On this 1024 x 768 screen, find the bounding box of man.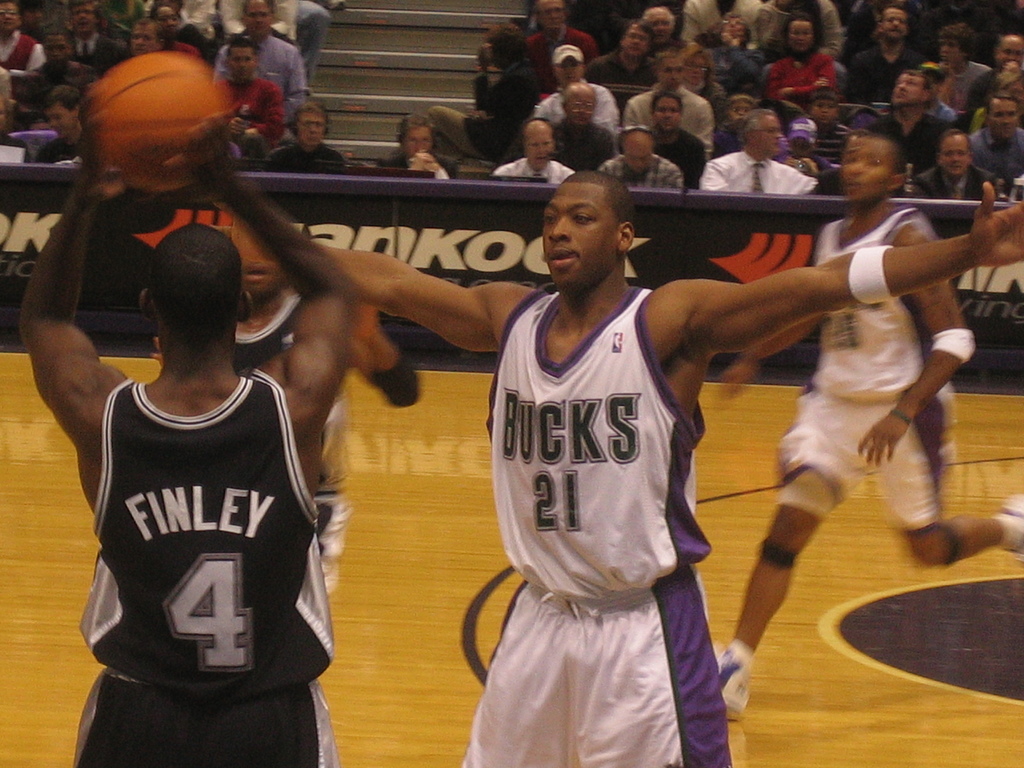
Bounding box: 219/0/294/126.
